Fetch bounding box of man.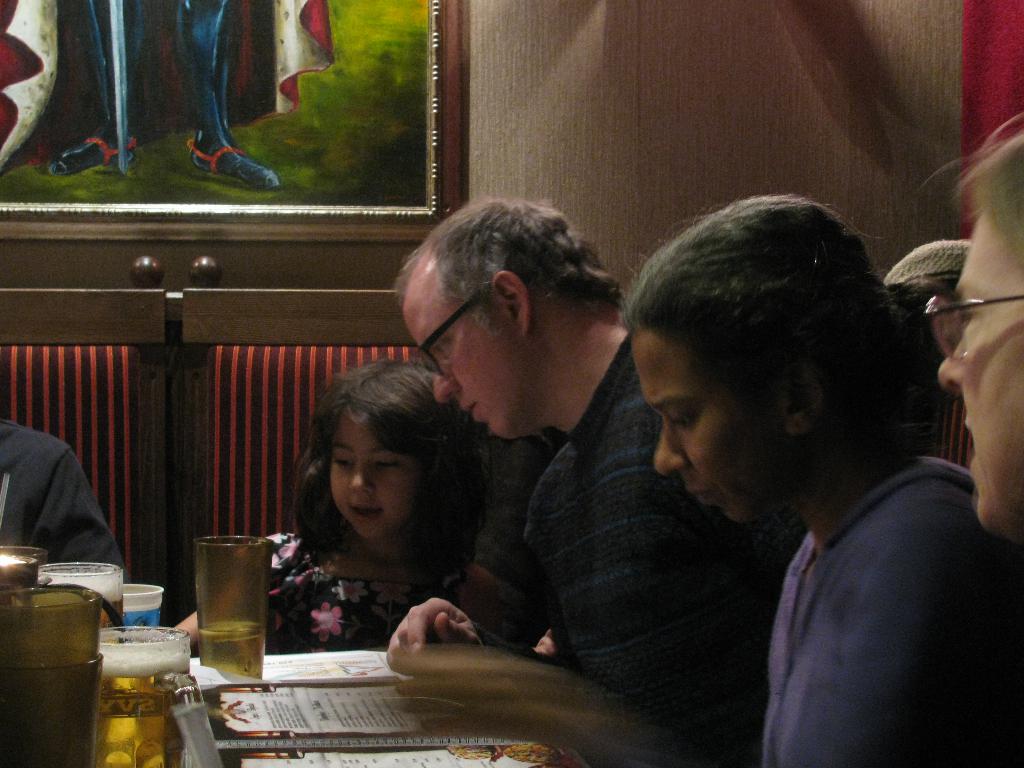
Bbox: x1=386, y1=195, x2=800, y2=765.
